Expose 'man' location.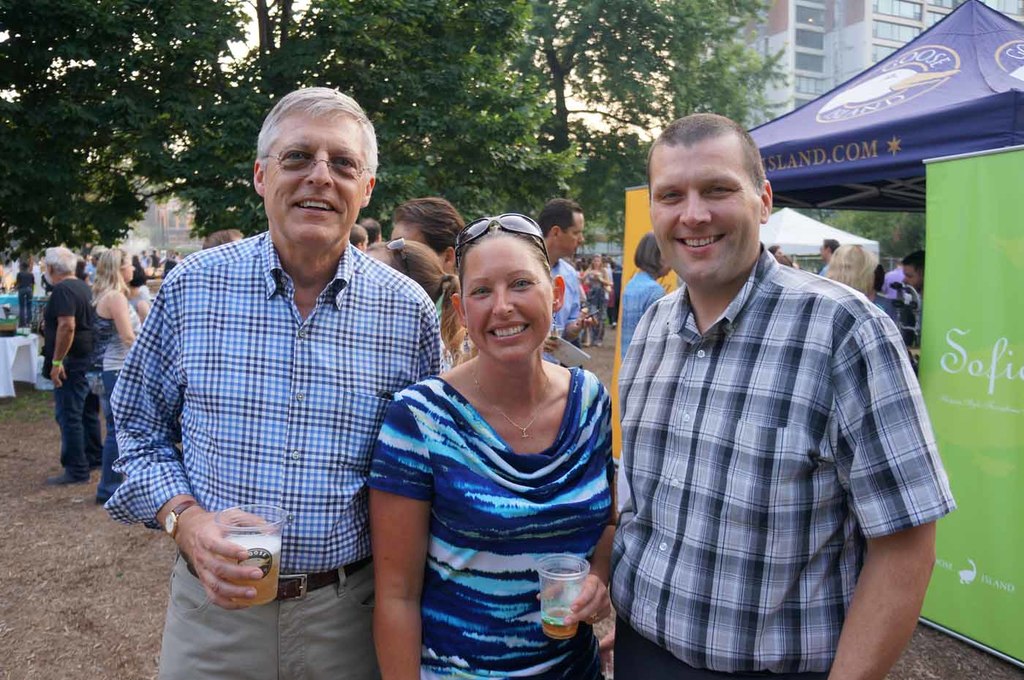
Exposed at 608/112/957/679.
